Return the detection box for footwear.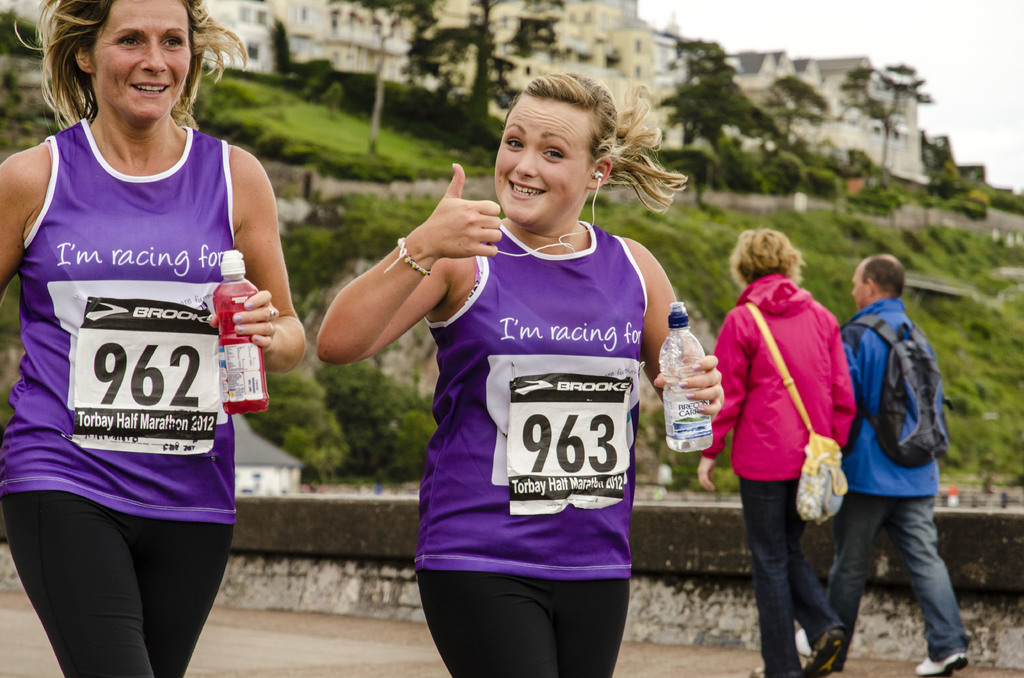
bbox(746, 661, 800, 677).
